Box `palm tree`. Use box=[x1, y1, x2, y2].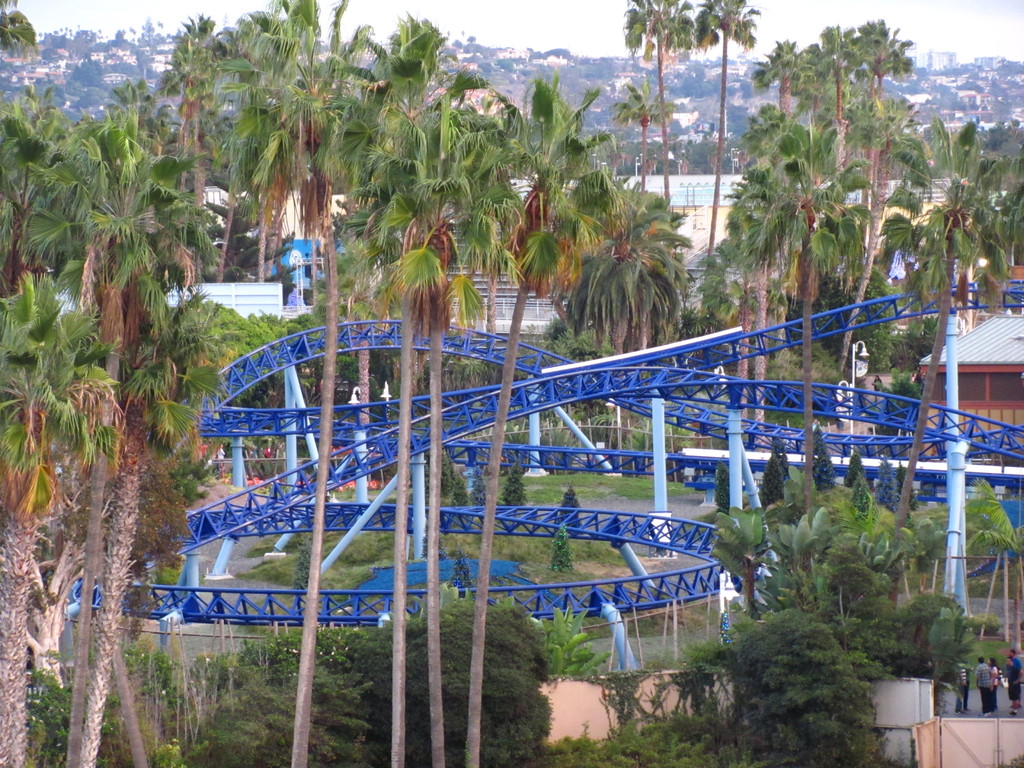
box=[703, 0, 758, 256].
